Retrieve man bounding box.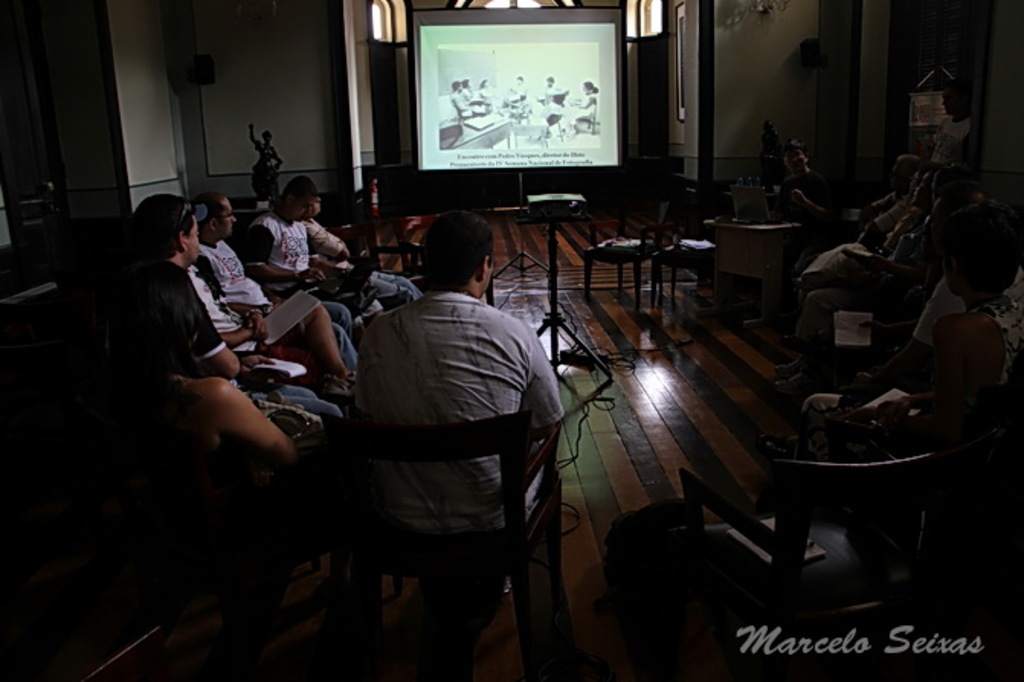
Bounding box: [105, 191, 346, 439].
